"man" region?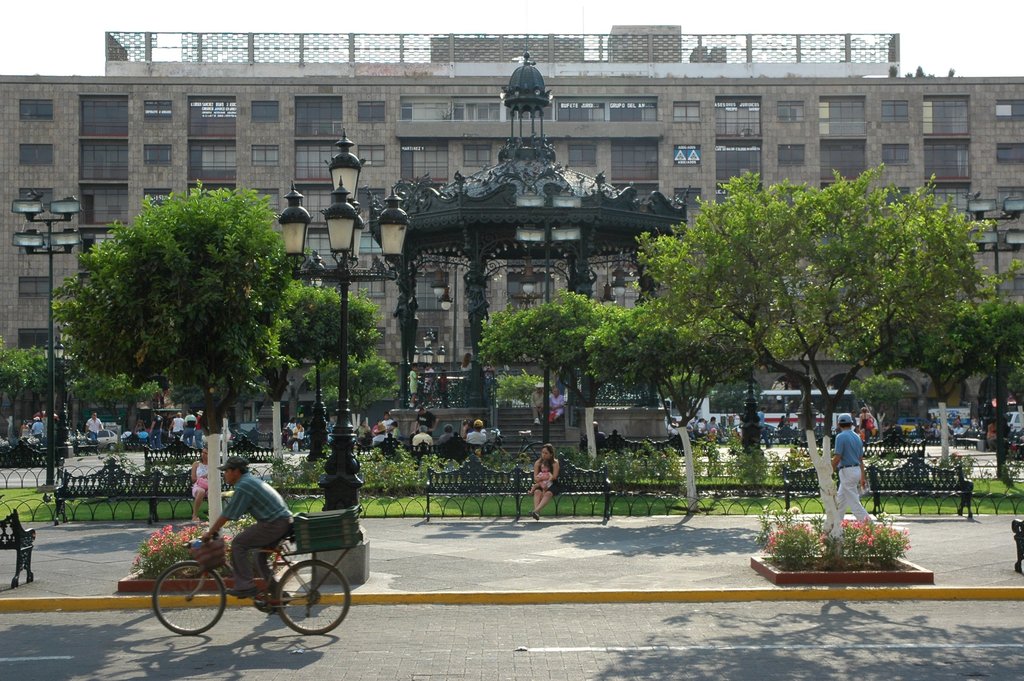
left=150, top=407, right=166, bottom=450
